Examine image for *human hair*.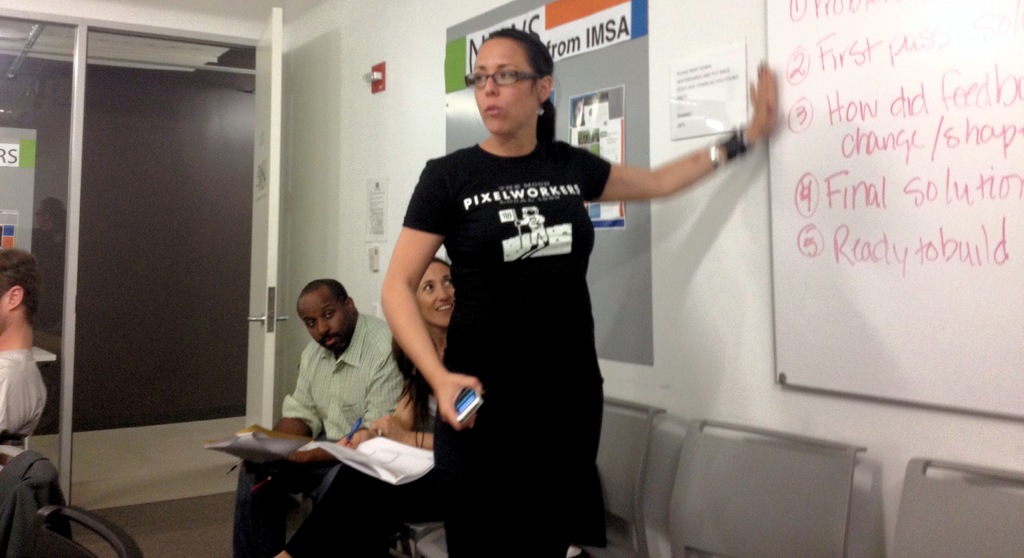
Examination result: [left=390, top=254, right=478, bottom=435].
